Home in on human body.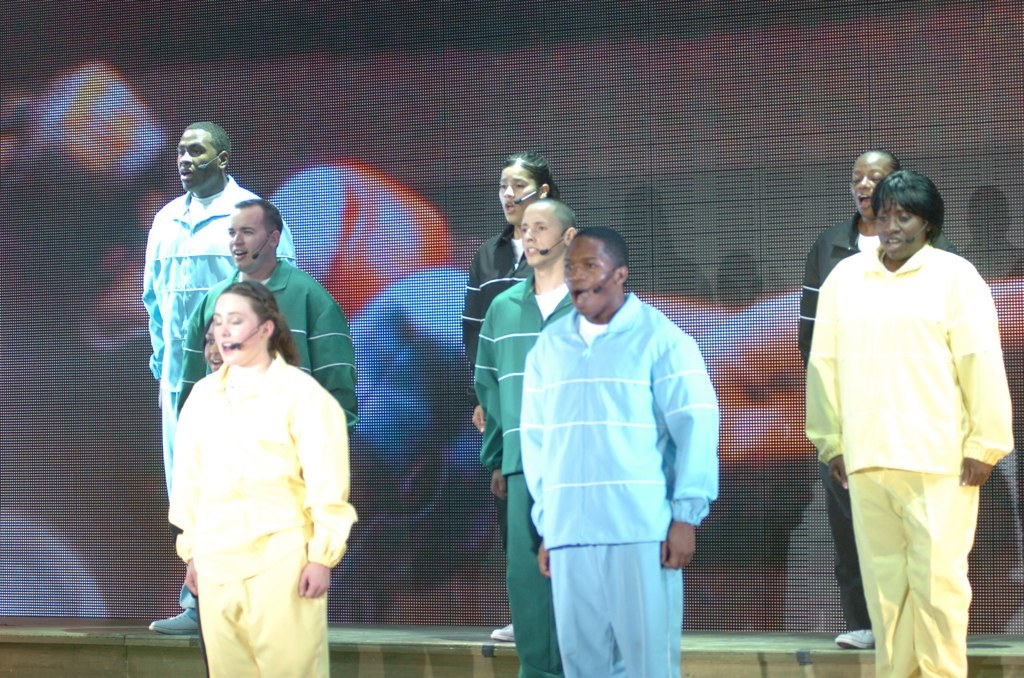
Homed in at pyautogui.locateOnScreen(471, 198, 571, 676).
